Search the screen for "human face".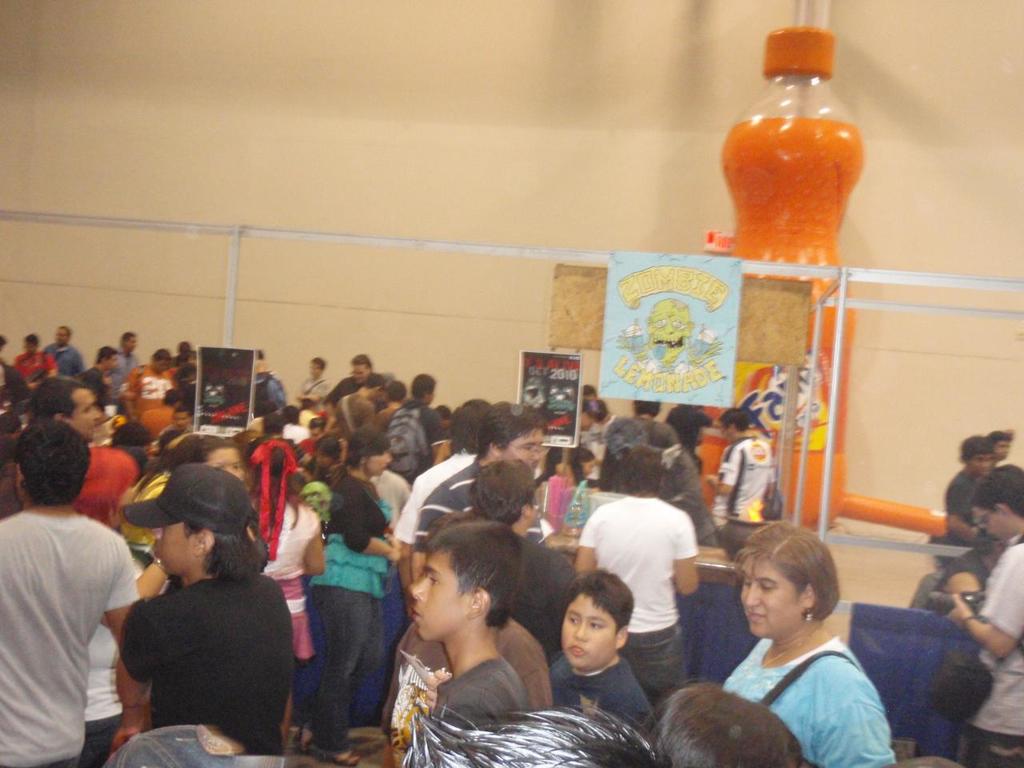
Found at <box>206,450,238,476</box>.
